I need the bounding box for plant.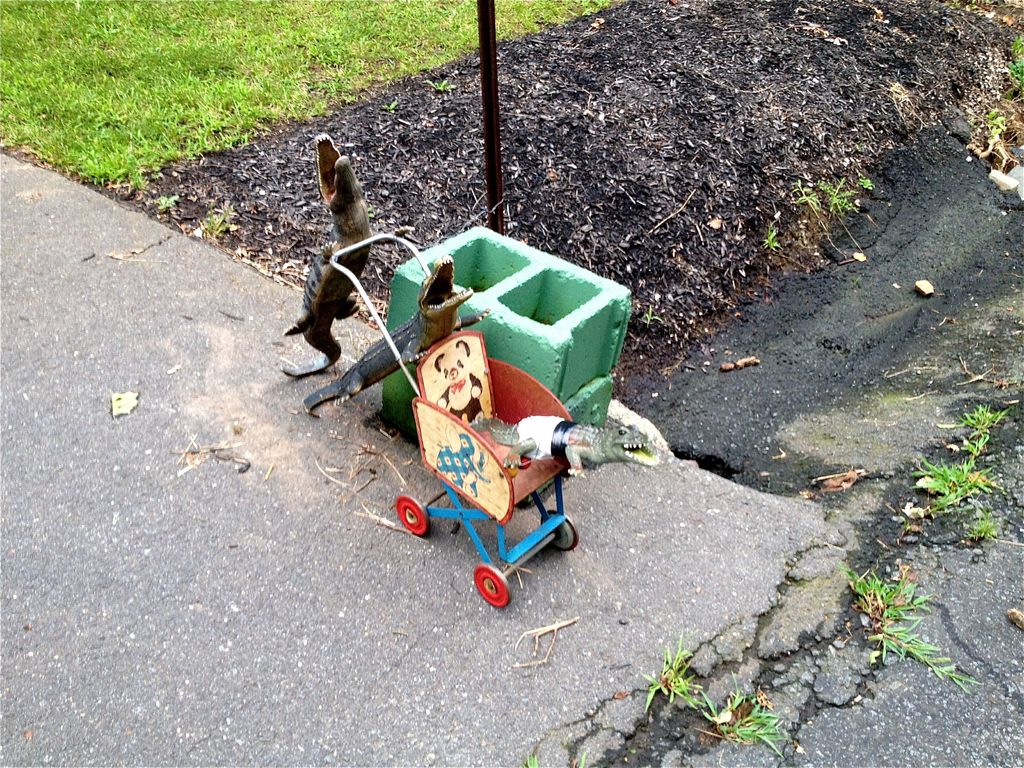
Here it is: region(385, 99, 396, 124).
